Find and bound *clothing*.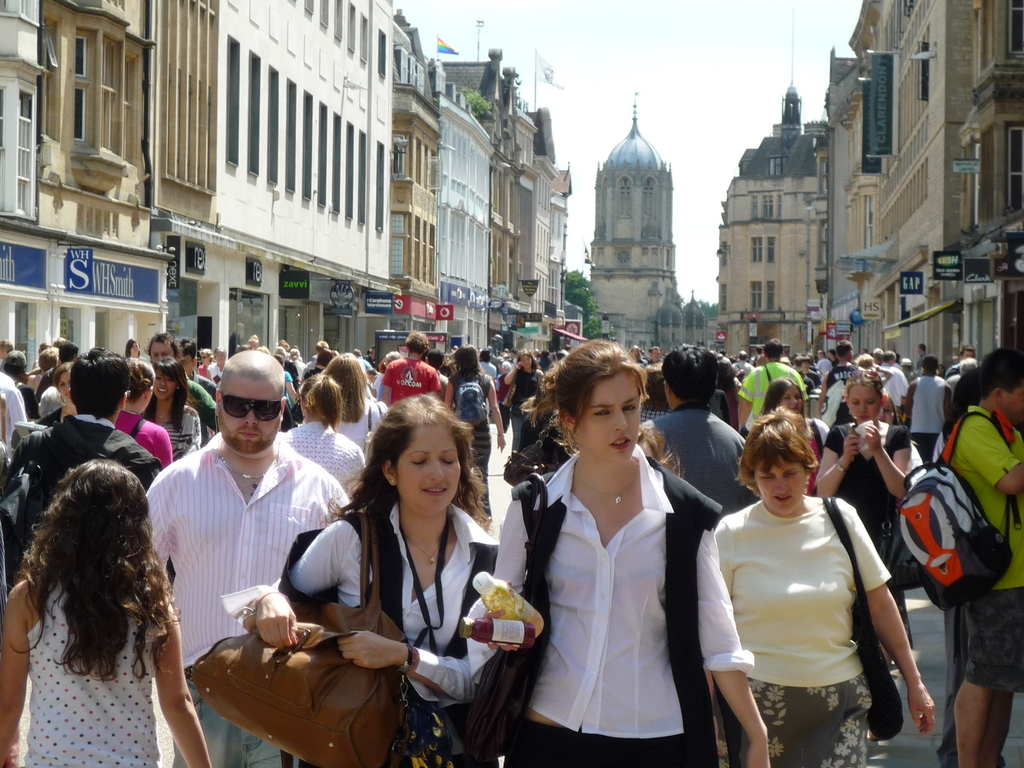
Bound: crop(510, 363, 547, 451).
